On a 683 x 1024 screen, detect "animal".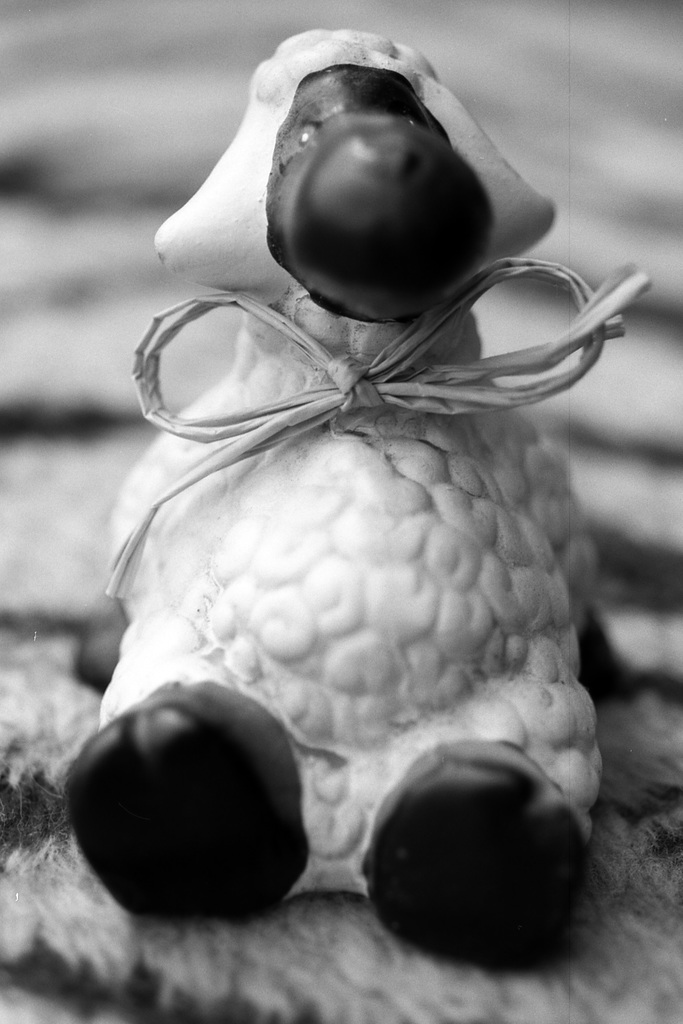
box=[68, 23, 630, 972].
